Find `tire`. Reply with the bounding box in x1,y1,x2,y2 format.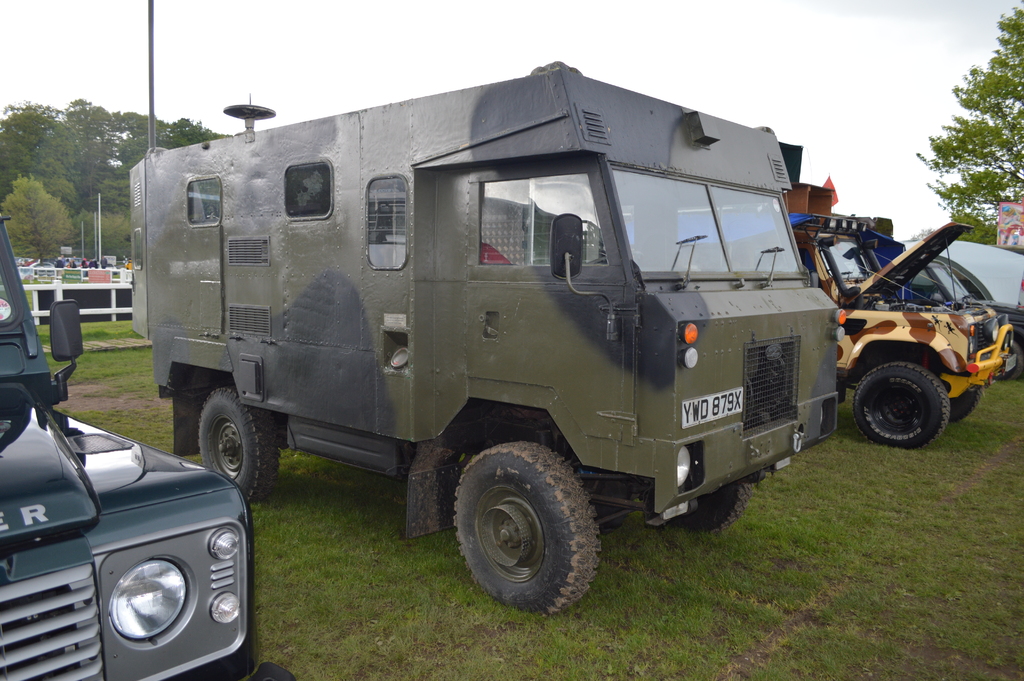
951,385,979,422.
